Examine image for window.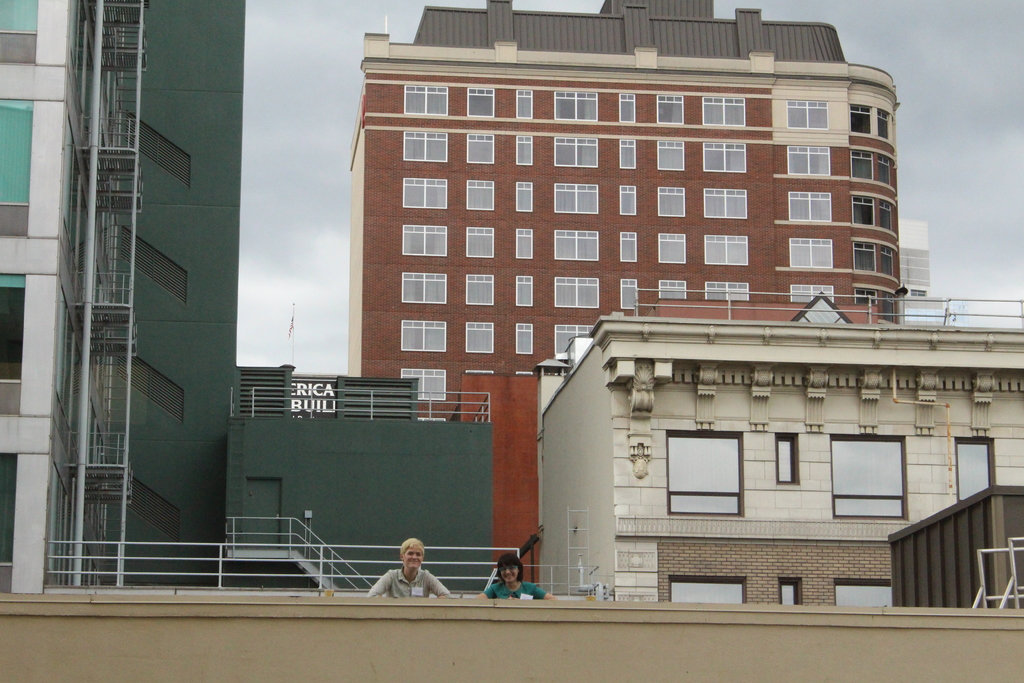
Examination result: [left=657, top=233, right=685, bottom=261].
